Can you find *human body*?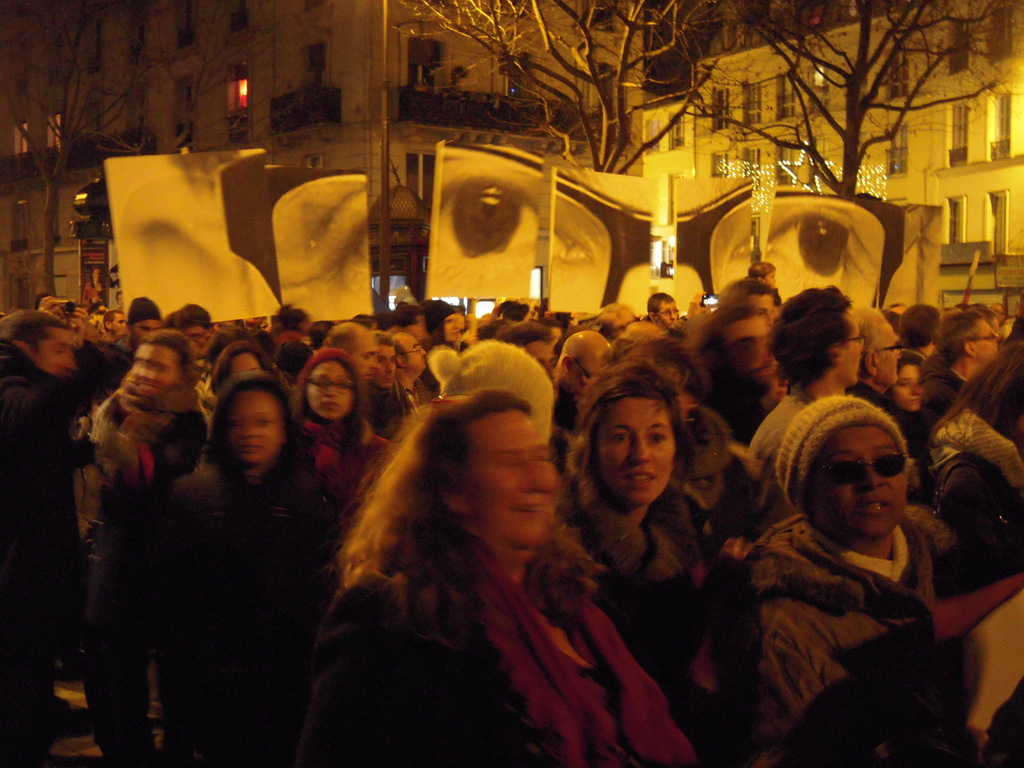
Yes, bounding box: Rect(710, 382, 998, 767).
